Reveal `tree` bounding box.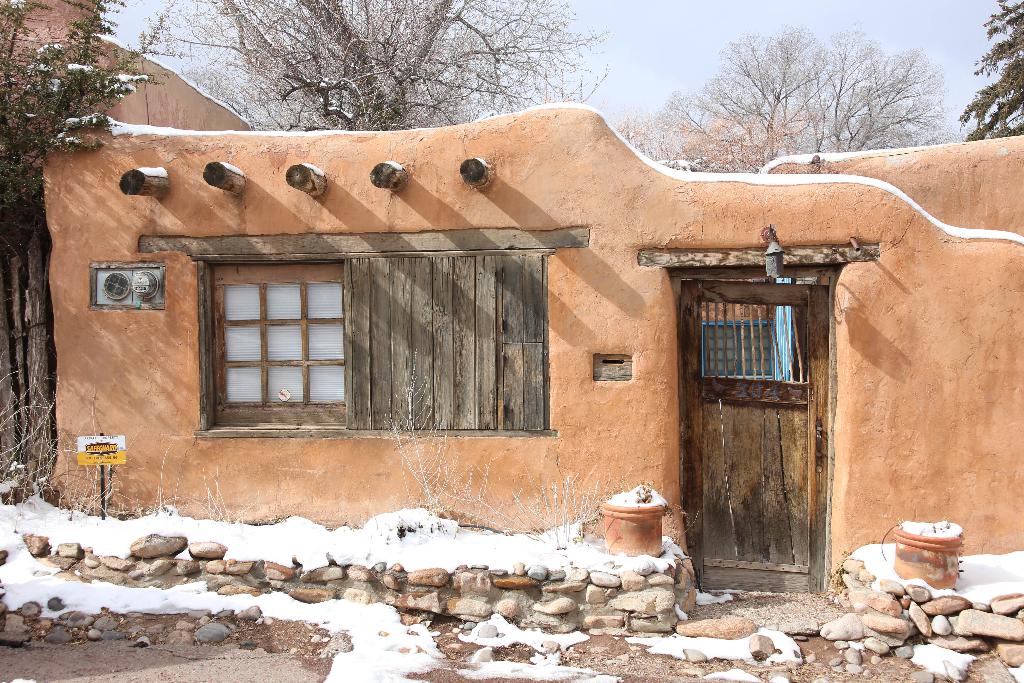
Revealed: bbox=(0, 0, 189, 227).
